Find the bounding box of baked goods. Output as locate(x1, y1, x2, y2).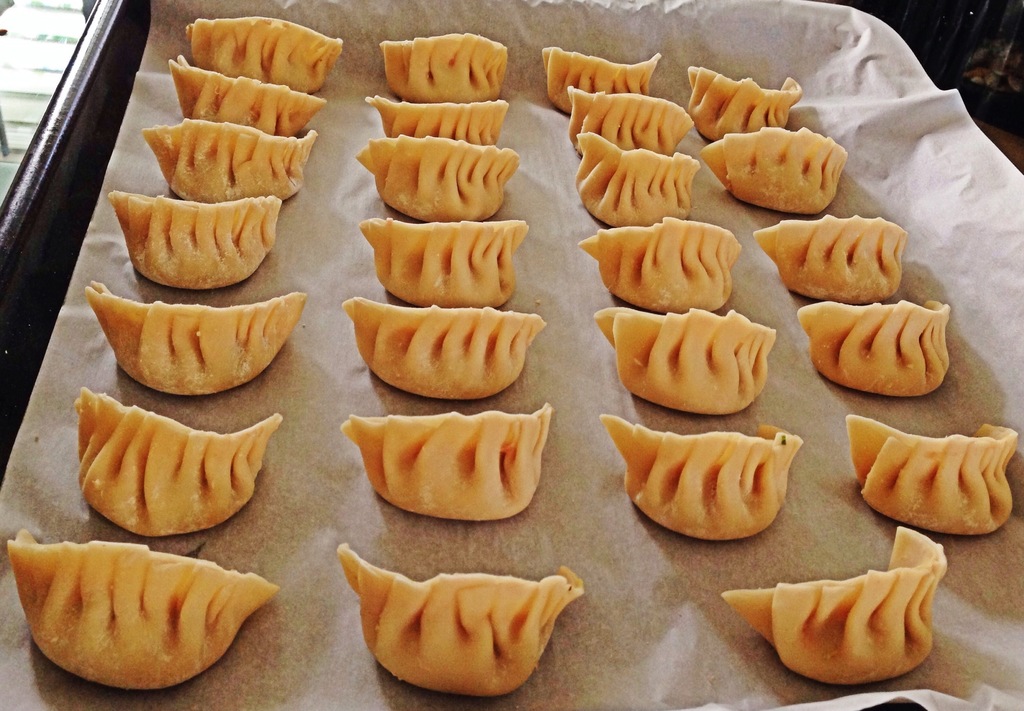
locate(80, 293, 309, 400).
